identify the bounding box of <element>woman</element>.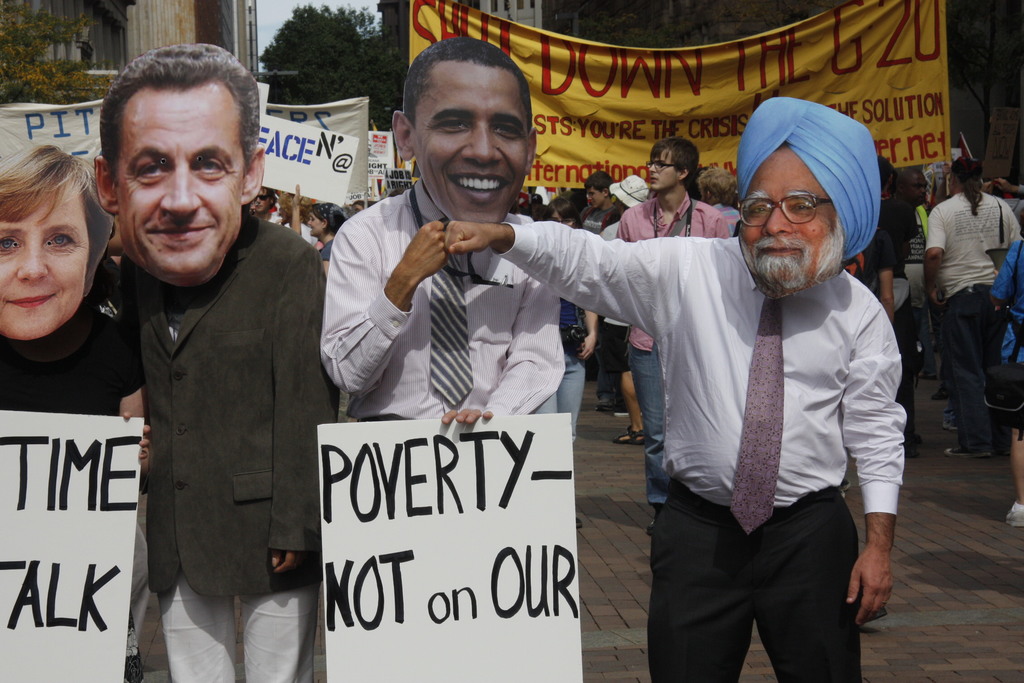
x1=531, y1=199, x2=595, y2=532.
